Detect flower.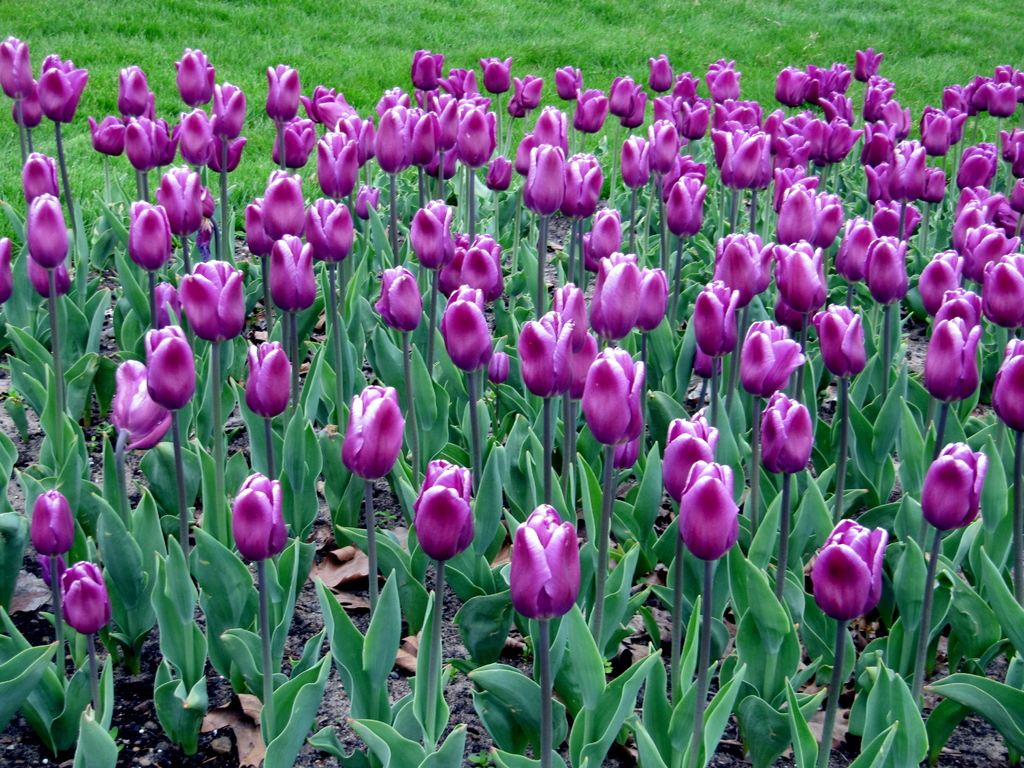
Detected at detection(856, 45, 884, 86).
